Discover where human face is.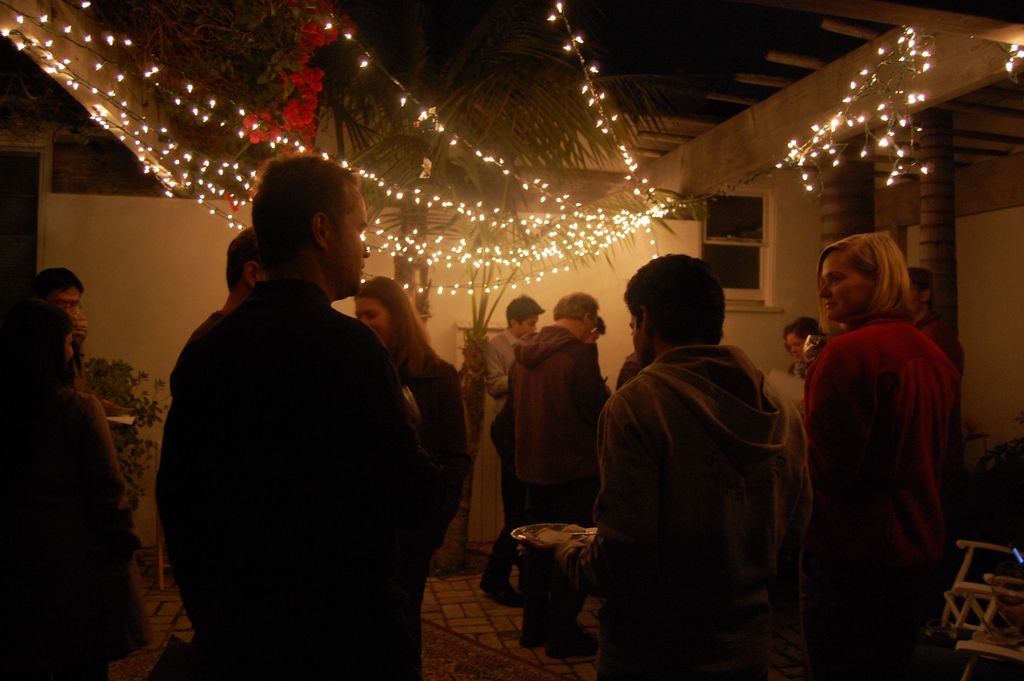
Discovered at pyautogui.locateOnScreen(330, 175, 364, 288).
